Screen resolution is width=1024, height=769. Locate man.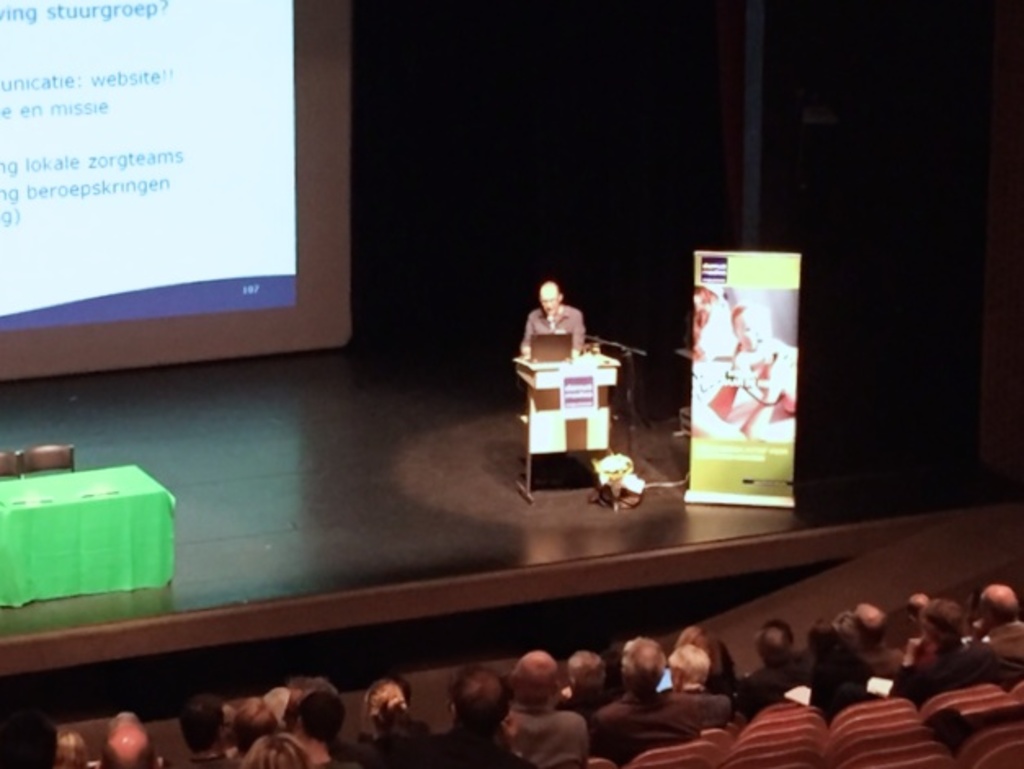
<region>519, 279, 586, 361</region>.
